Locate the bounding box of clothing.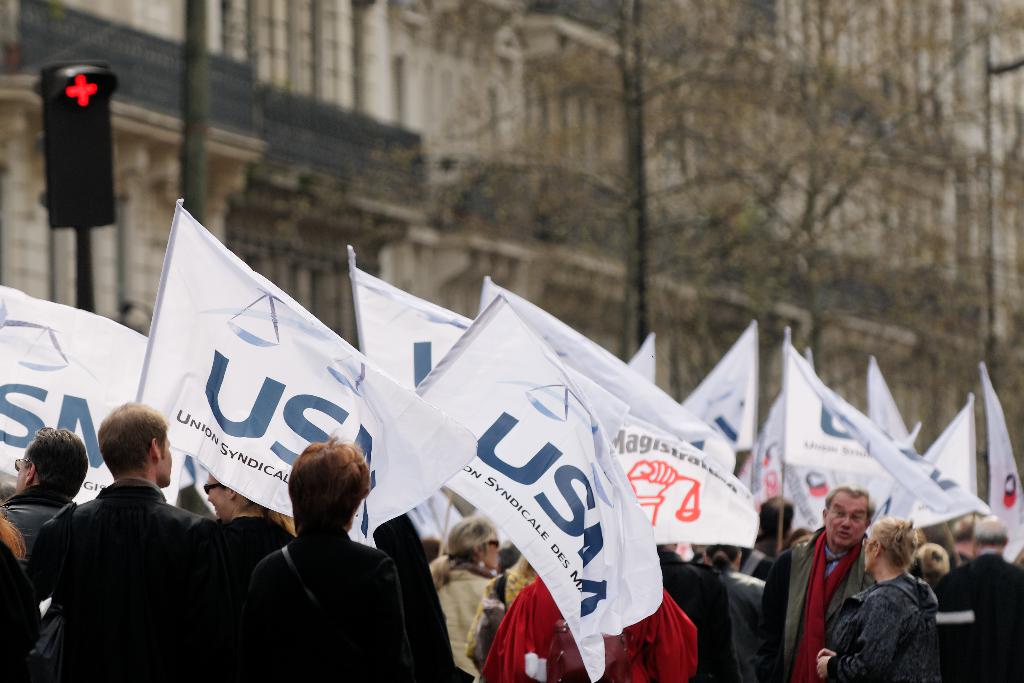
Bounding box: <box>246,523,413,682</box>.
